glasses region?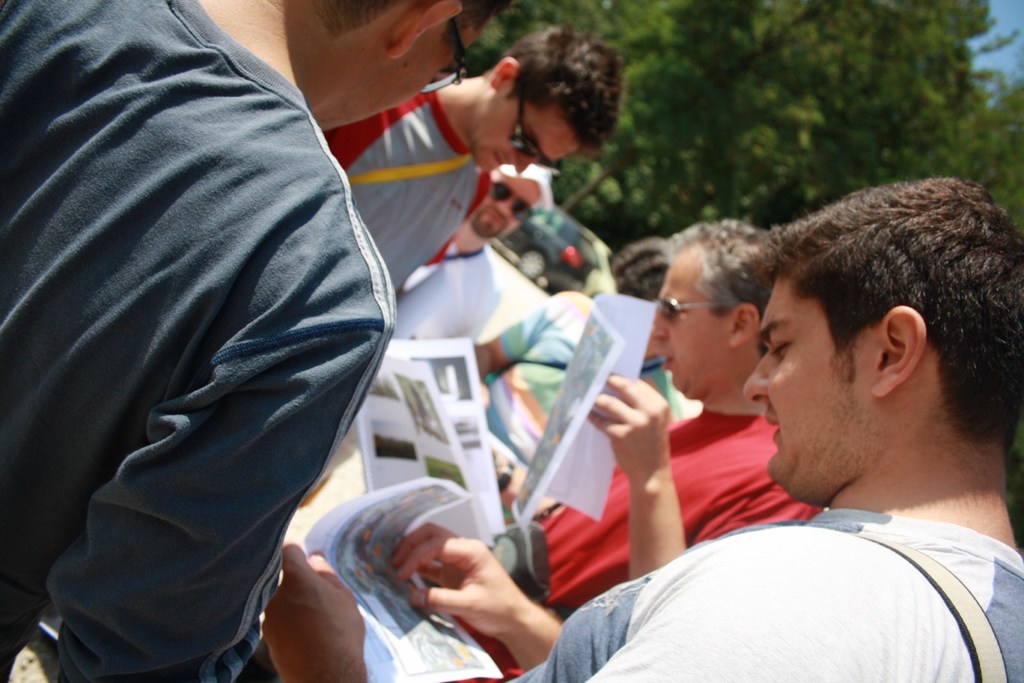
421 21 468 95
